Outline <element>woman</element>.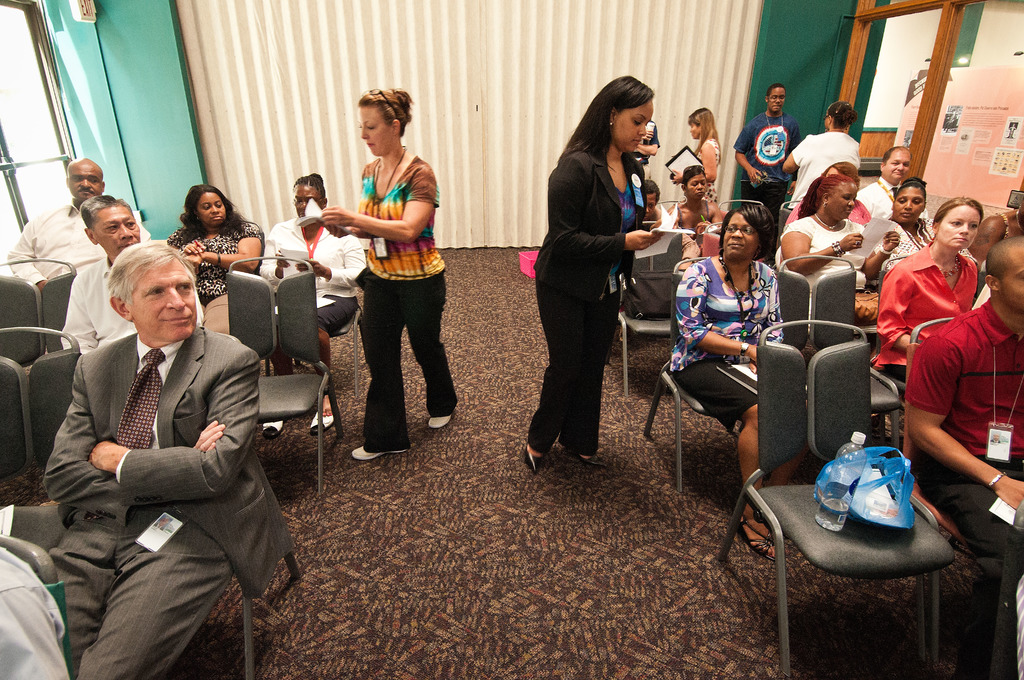
Outline: (left=785, top=159, right=876, bottom=229).
